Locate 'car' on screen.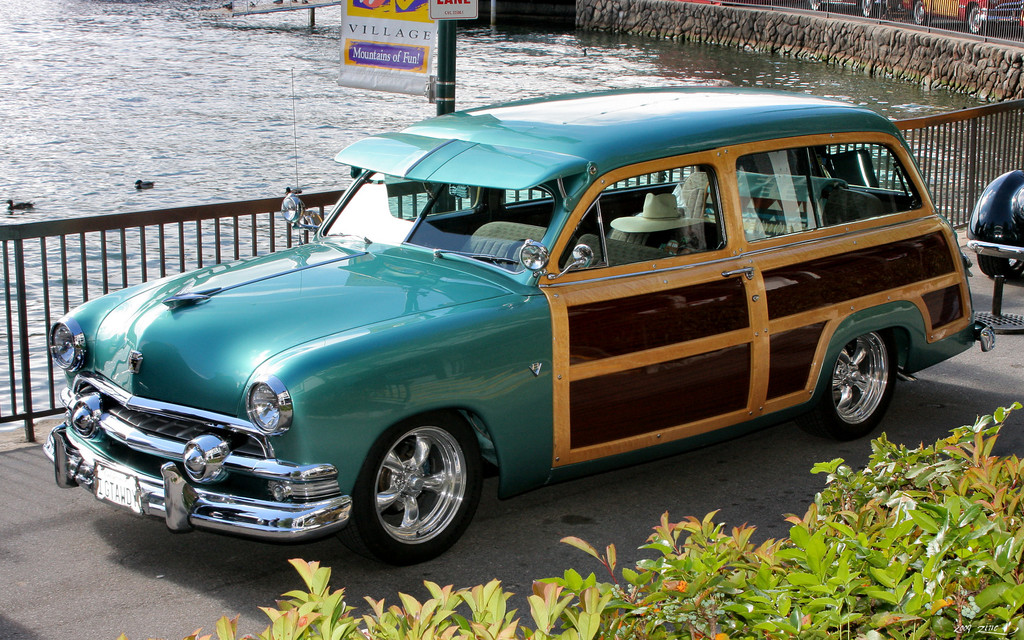
On screen at {"left": 913, "top": 0, "right": 1023, "bottom": 35}.
